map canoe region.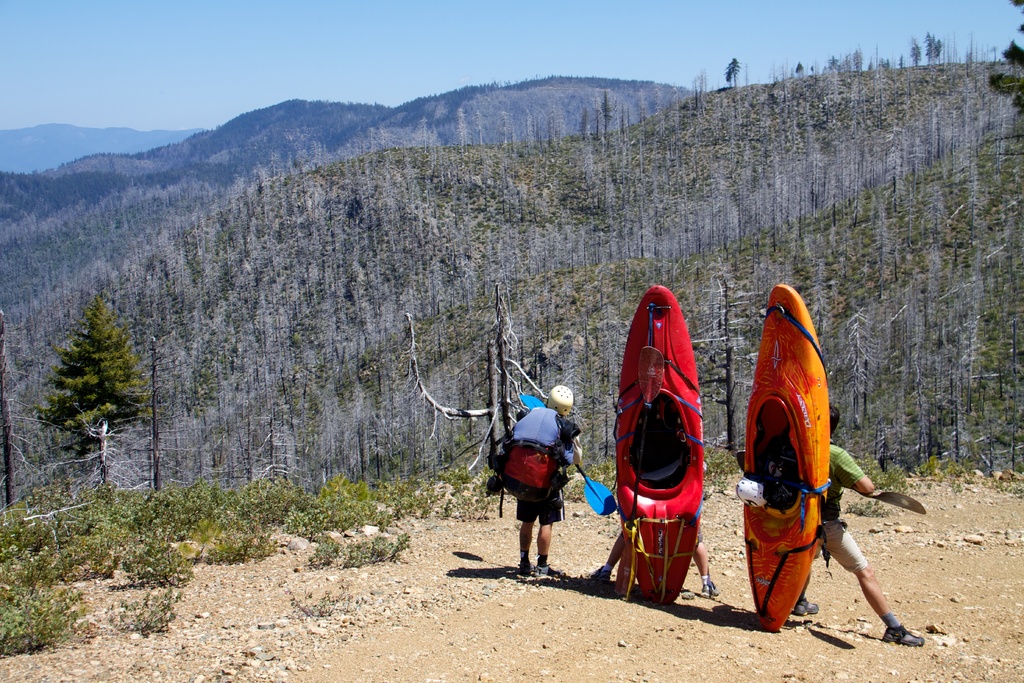
Mapped to [x1=735, y1=283, x2=821, y2=636].
